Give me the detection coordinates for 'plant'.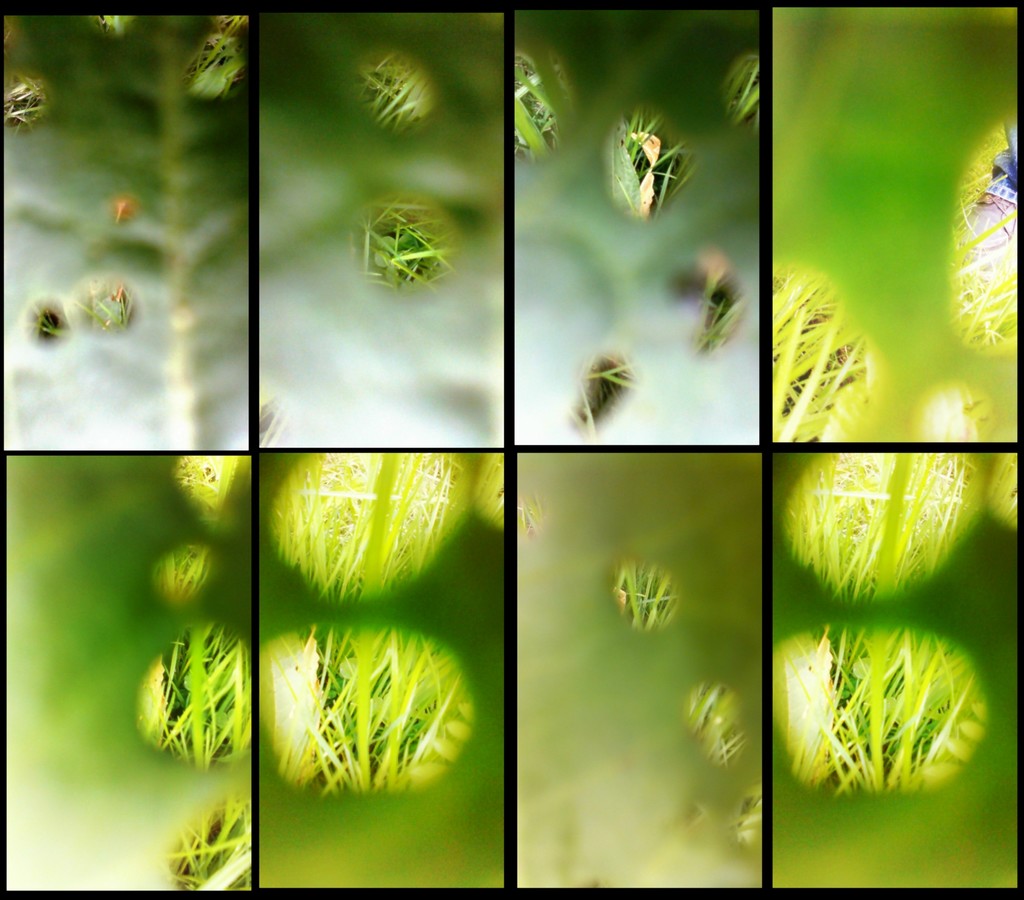
x1=721 y1=53 x2=758 y2=140.
